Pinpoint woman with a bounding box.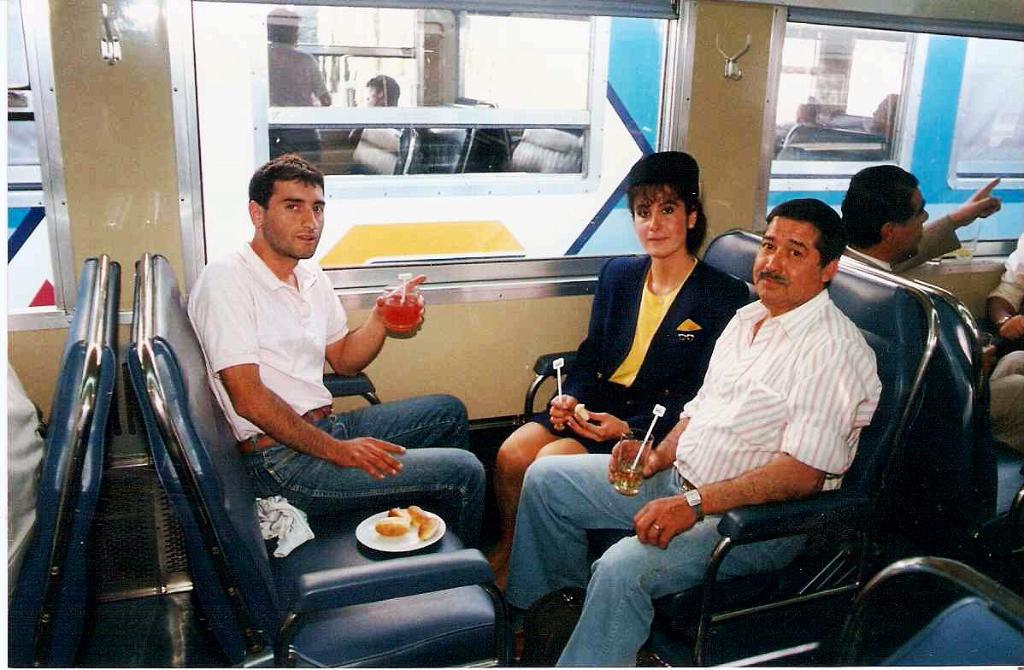
crop(479, 145, 750, 591).
